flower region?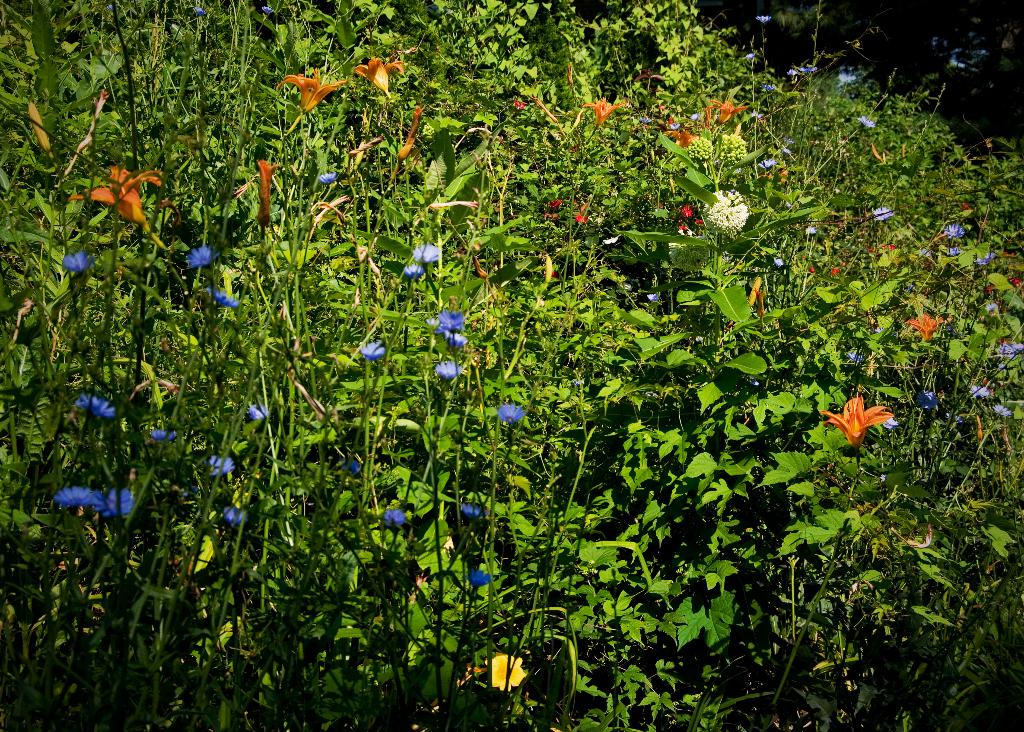
<box>756,154,779,169</box>
